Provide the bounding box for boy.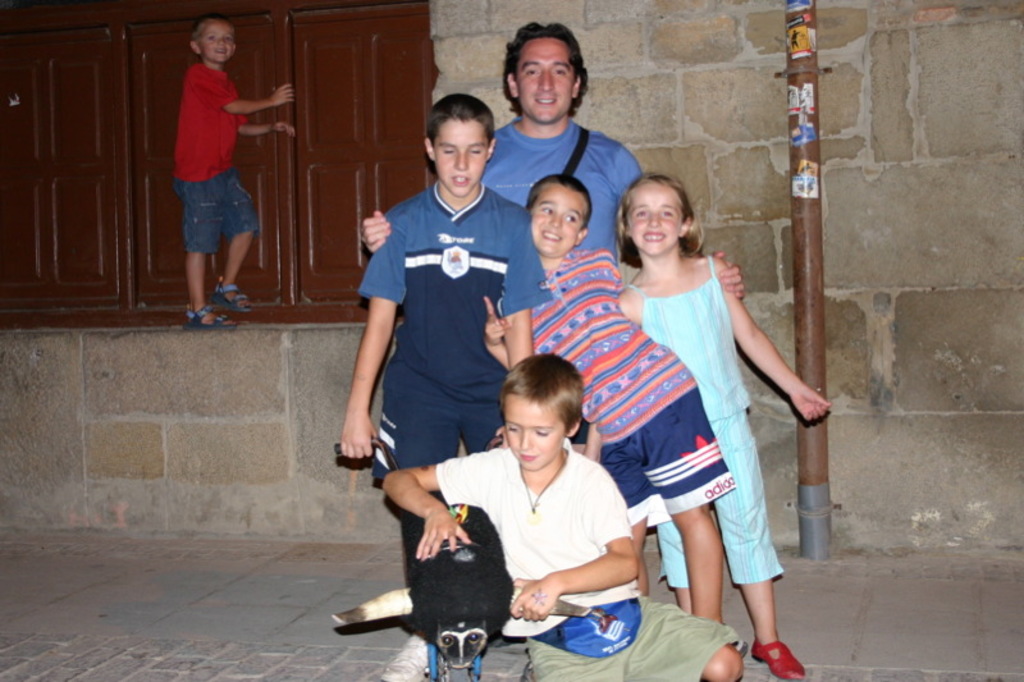
(340,95,554,485).
